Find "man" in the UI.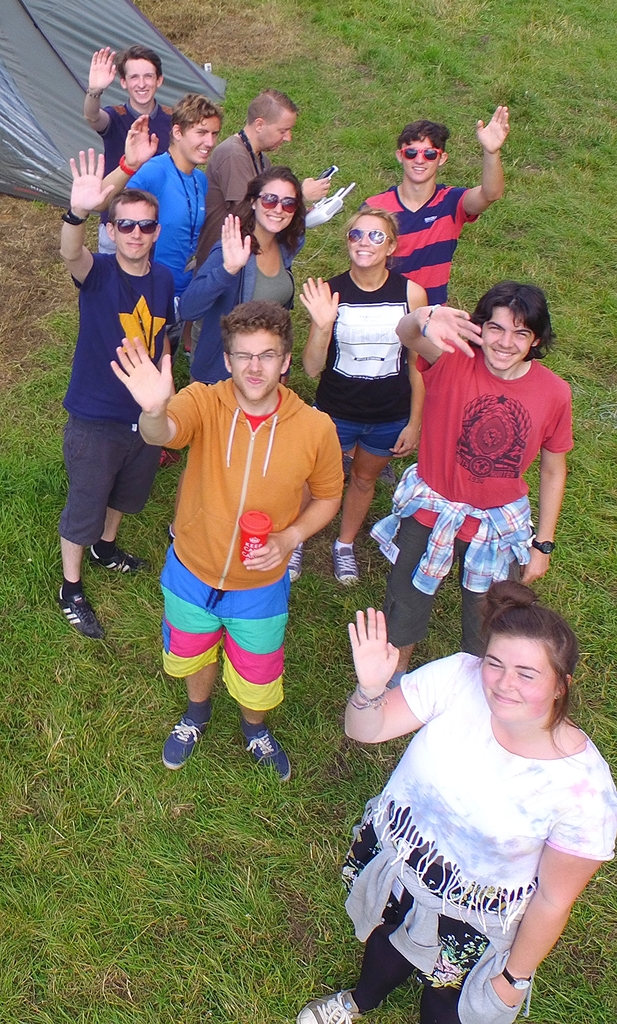
UI element at rect(97, 94, 218, 269).
